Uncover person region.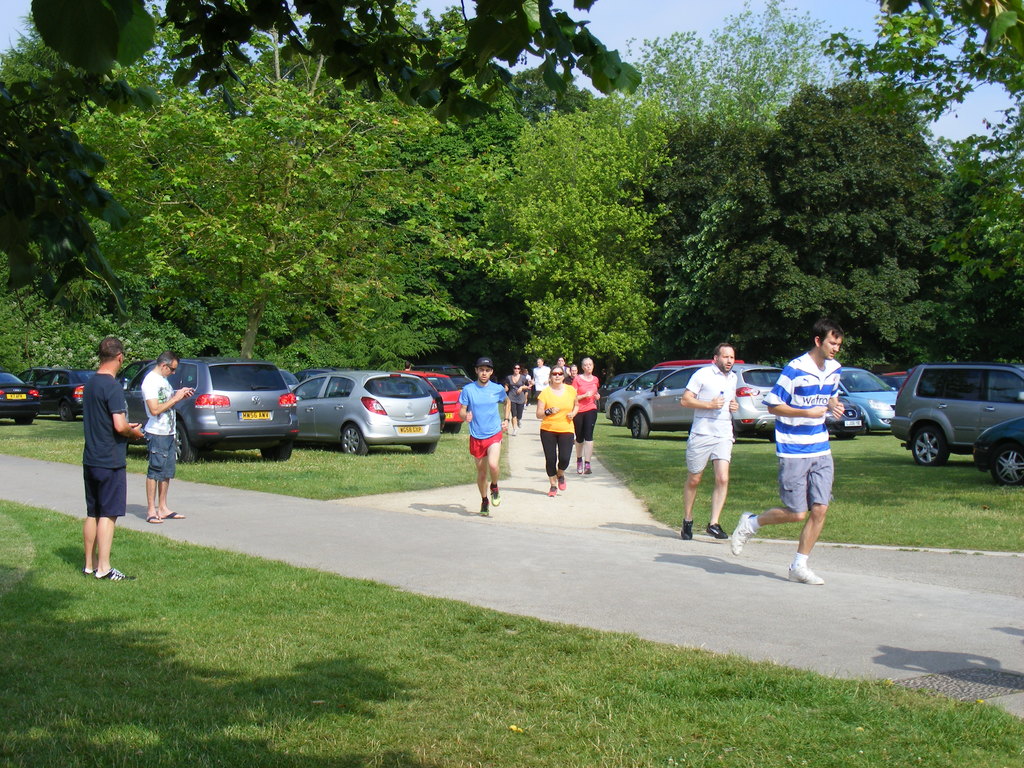
Uncovered: region(504, 363, 529, 437).
